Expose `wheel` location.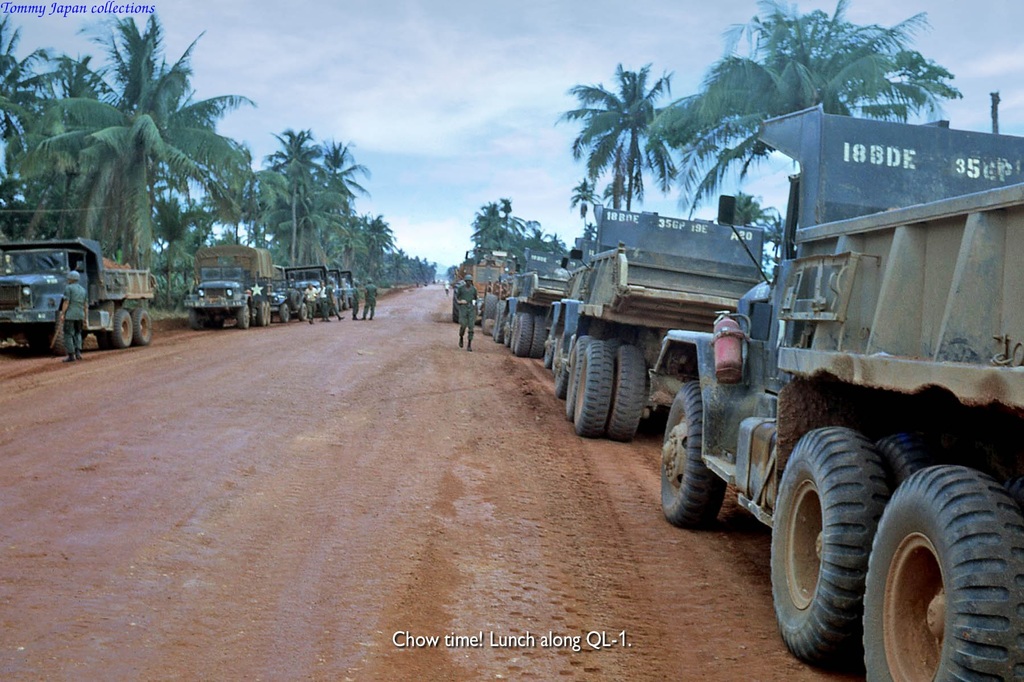
Exposed at detection(349, 298, 354, 309).
